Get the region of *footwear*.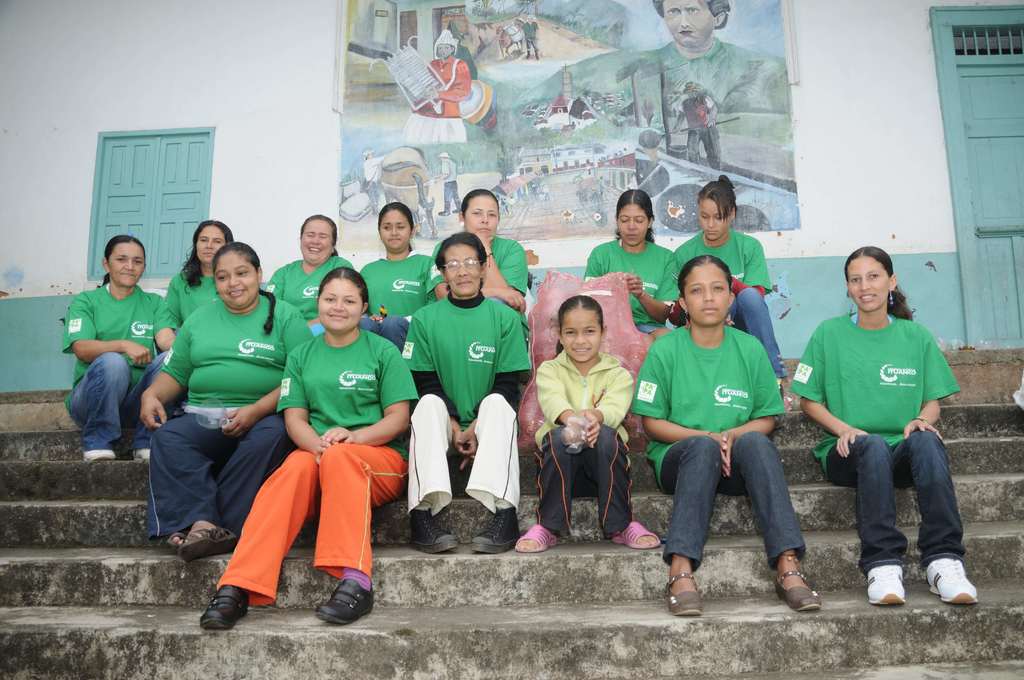
locate(136, 449, 151, 465).
